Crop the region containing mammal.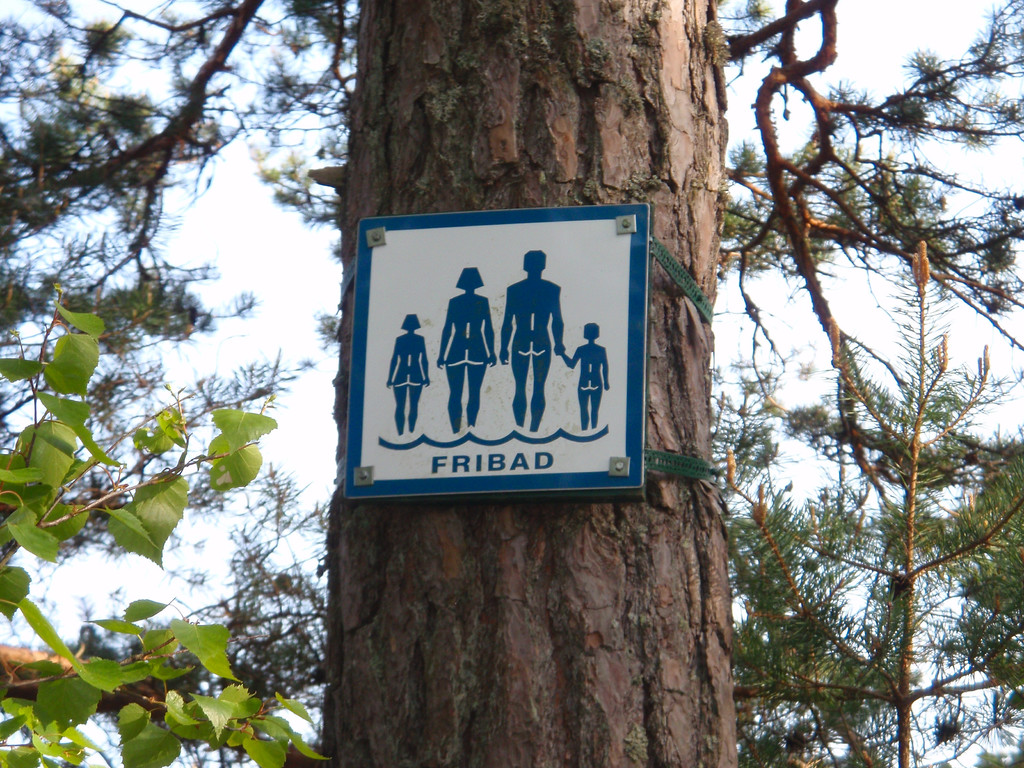
Crop region: 390, 316, 428, 434.
